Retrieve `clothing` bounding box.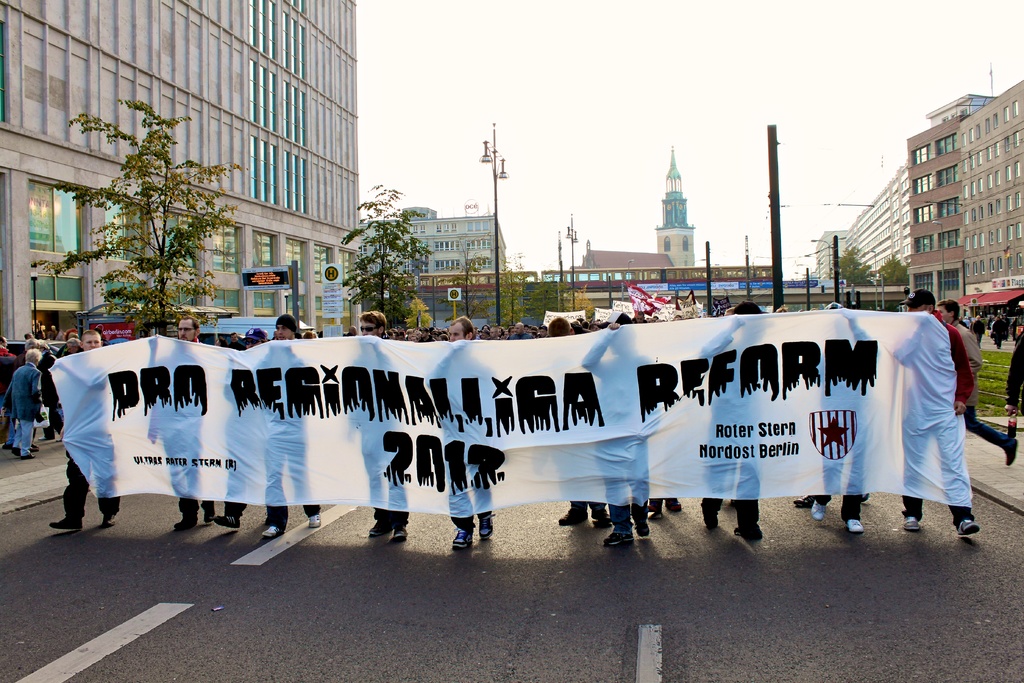
Bounding box: l=843, t=491, r=861, b=520.
